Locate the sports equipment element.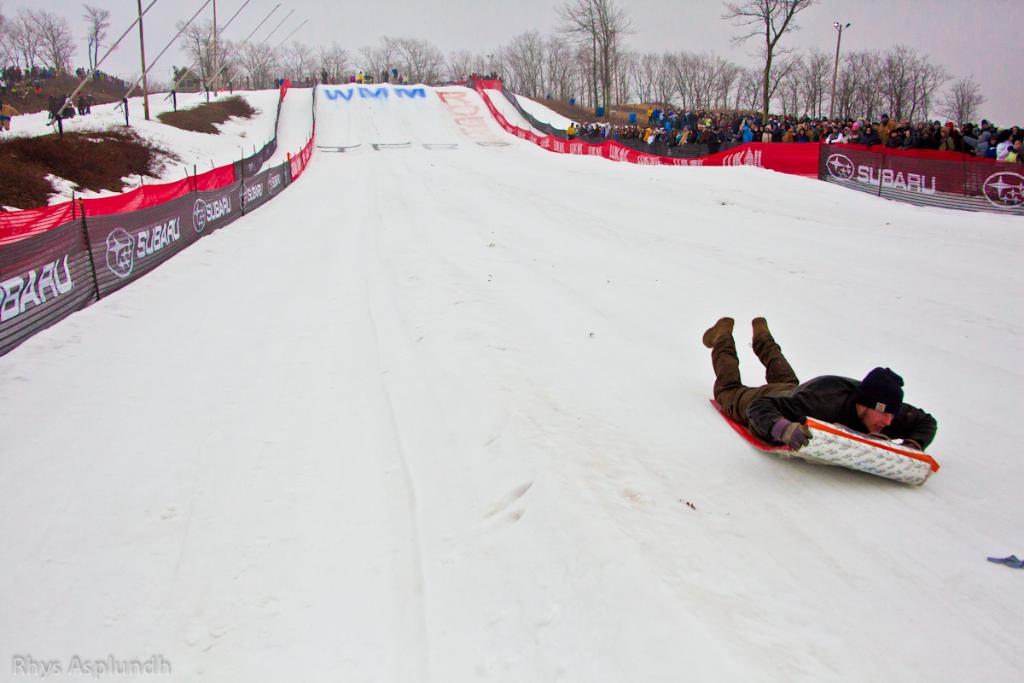
Element bbox: x1=699, y1=314, x2=734, y2=347.
